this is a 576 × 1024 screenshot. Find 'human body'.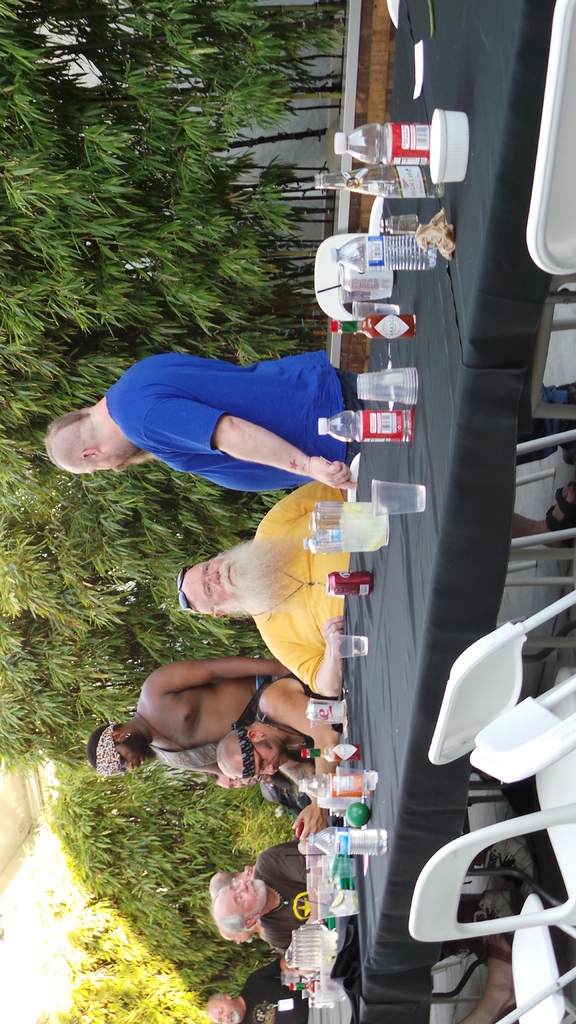
Bounding box: <box>79,652,289,771</box>.
